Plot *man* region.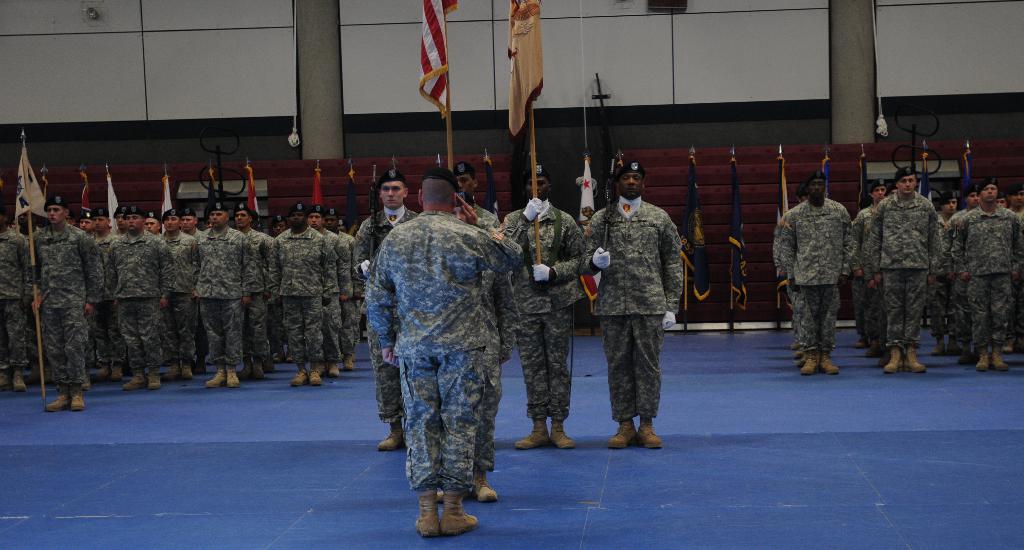
Plotted at bbox=(362, 163, 521, 536).
